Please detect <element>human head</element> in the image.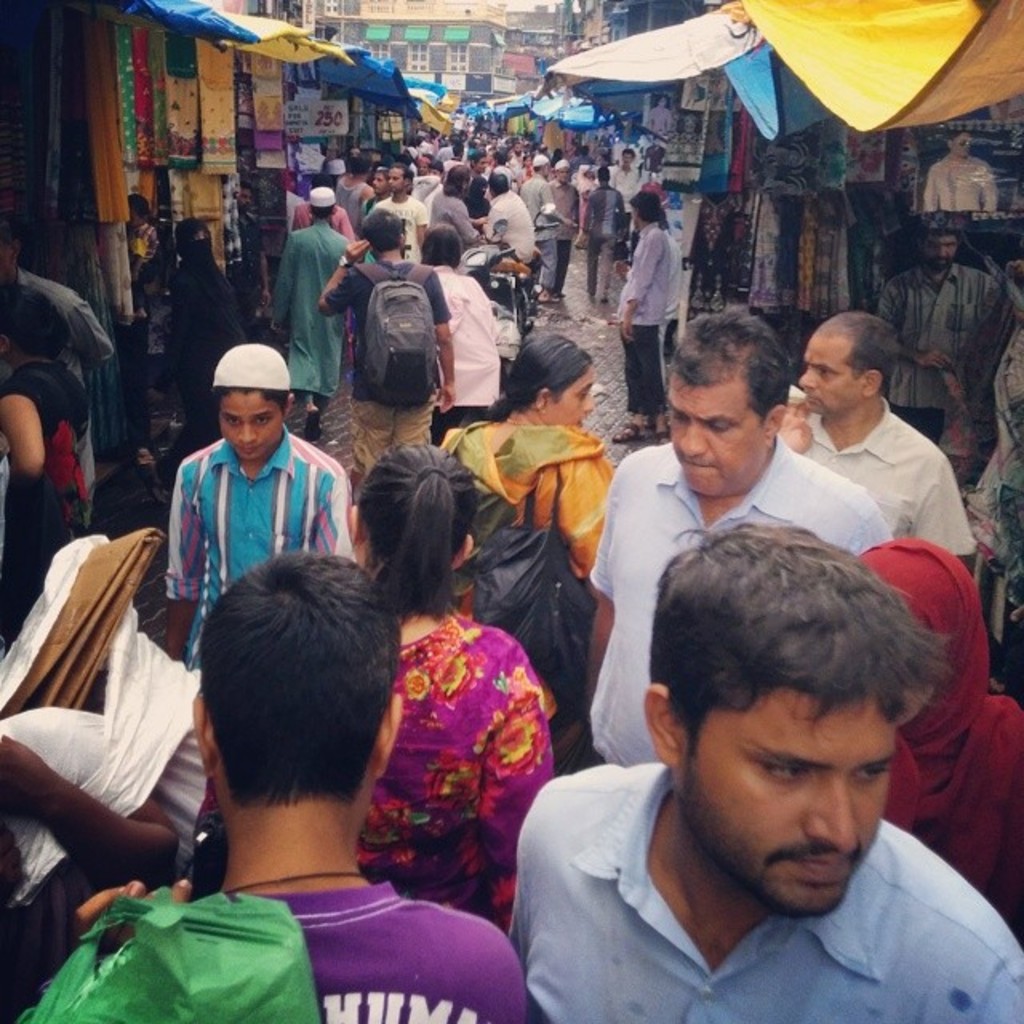
pyautogui.locateOnScreen(915, 227, 963, 272).
